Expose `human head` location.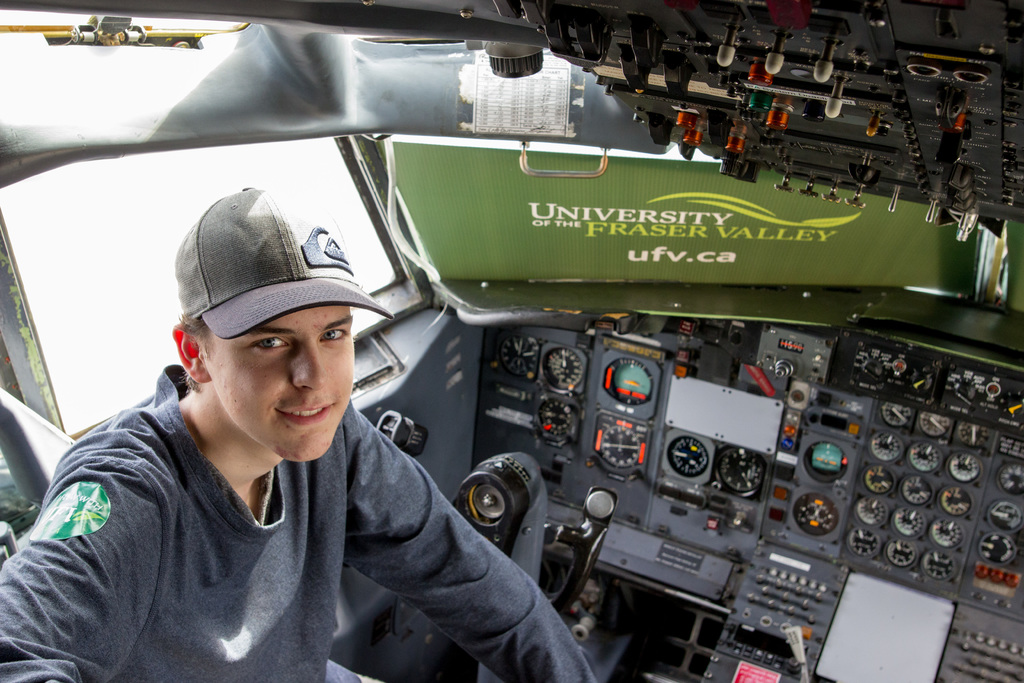
Exposed at l=161, t=189, r=377, b=458.
